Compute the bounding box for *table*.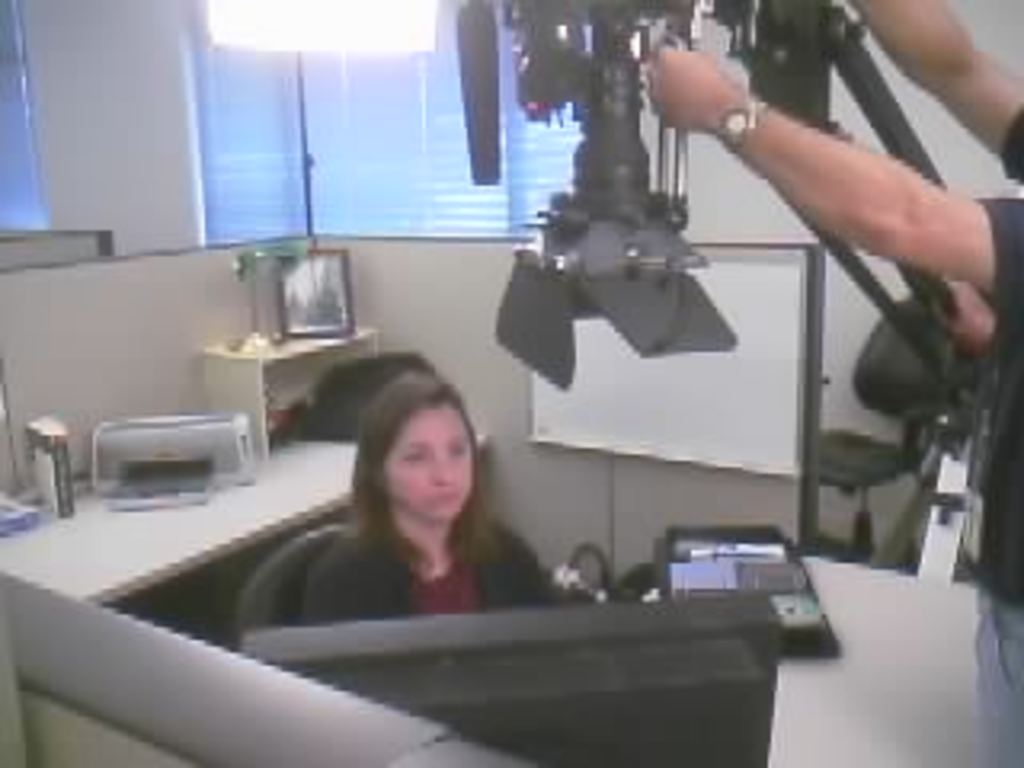
left=547, top=525, right=1002, bottom=765.
